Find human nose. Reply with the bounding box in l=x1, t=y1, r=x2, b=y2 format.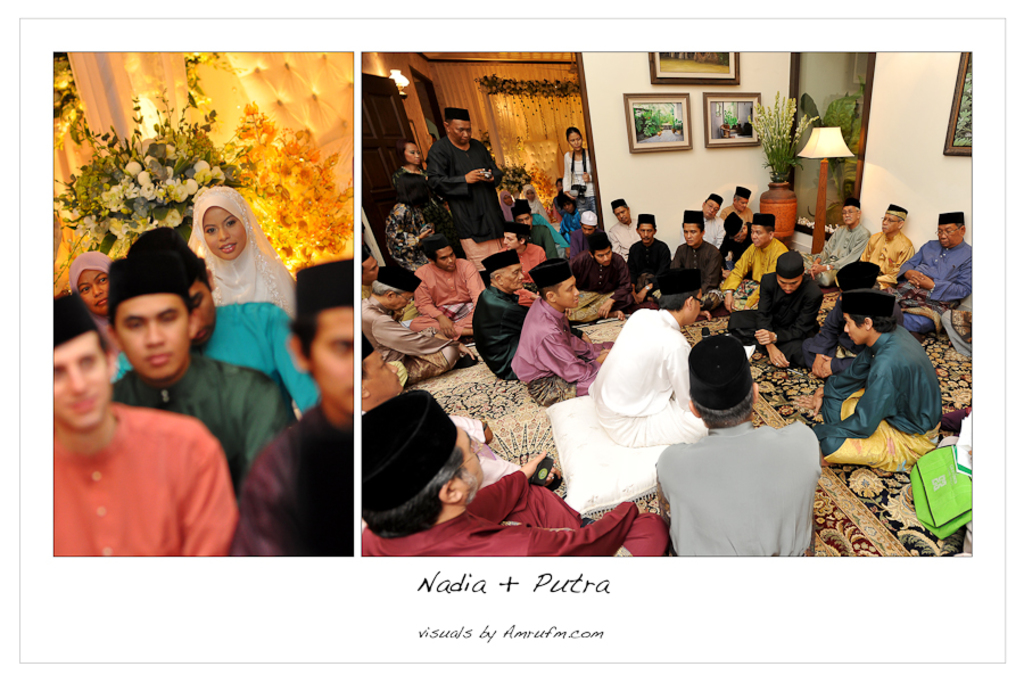
l=214, t=229, r=228, b=242.
